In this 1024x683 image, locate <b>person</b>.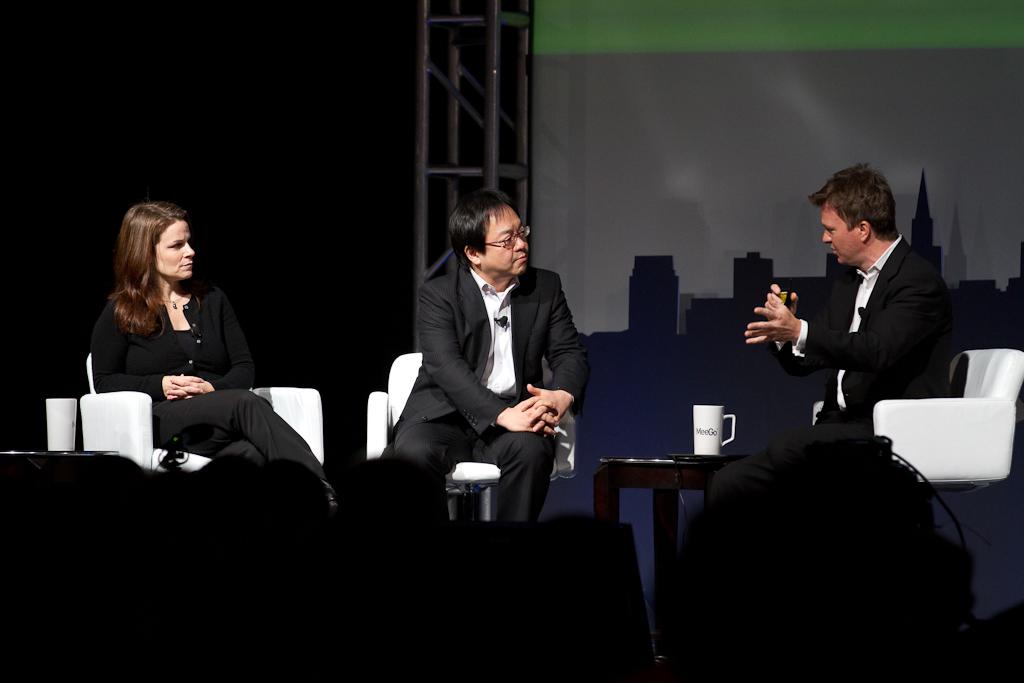
Bounding box: rect(77, 196, 337, 521).
